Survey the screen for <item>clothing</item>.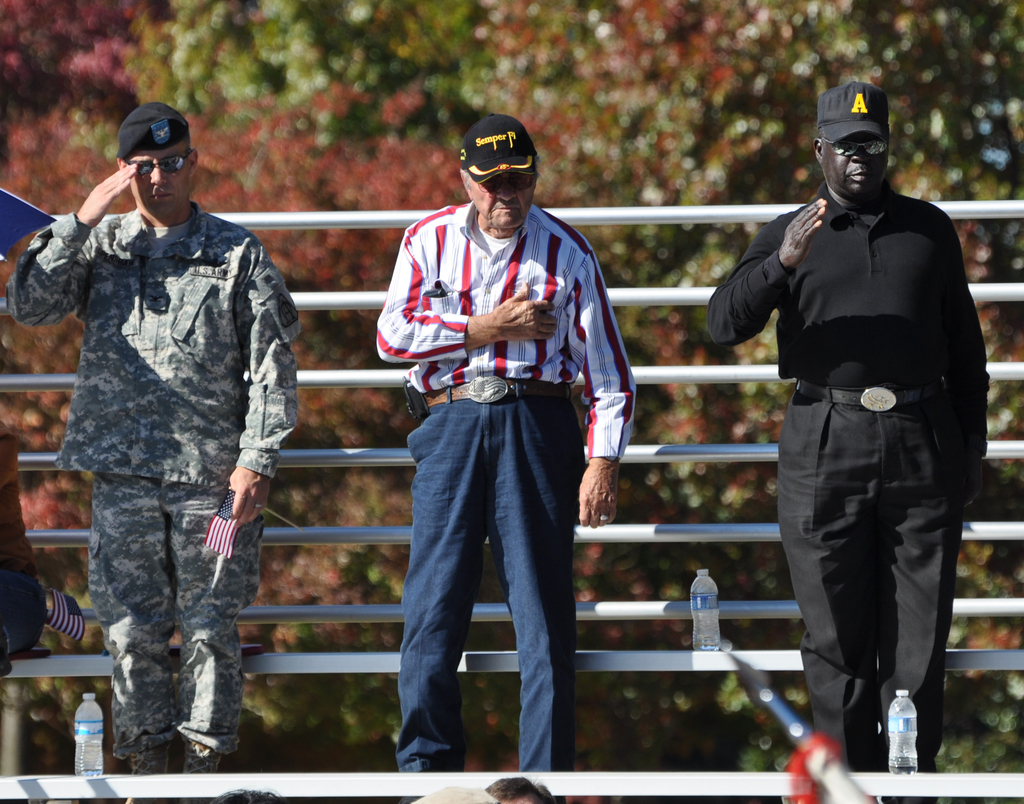
Survey found: x1=725 y1=154 x2=986 y2=732.
